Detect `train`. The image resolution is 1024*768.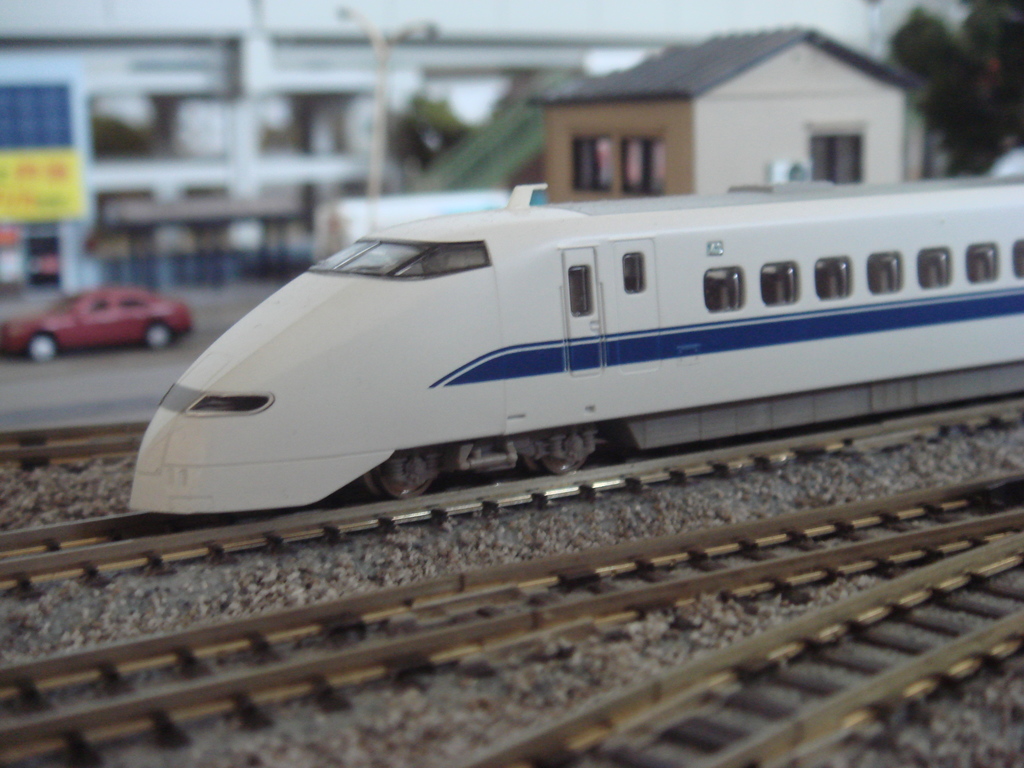
region(128, 180, 1023, 508).
